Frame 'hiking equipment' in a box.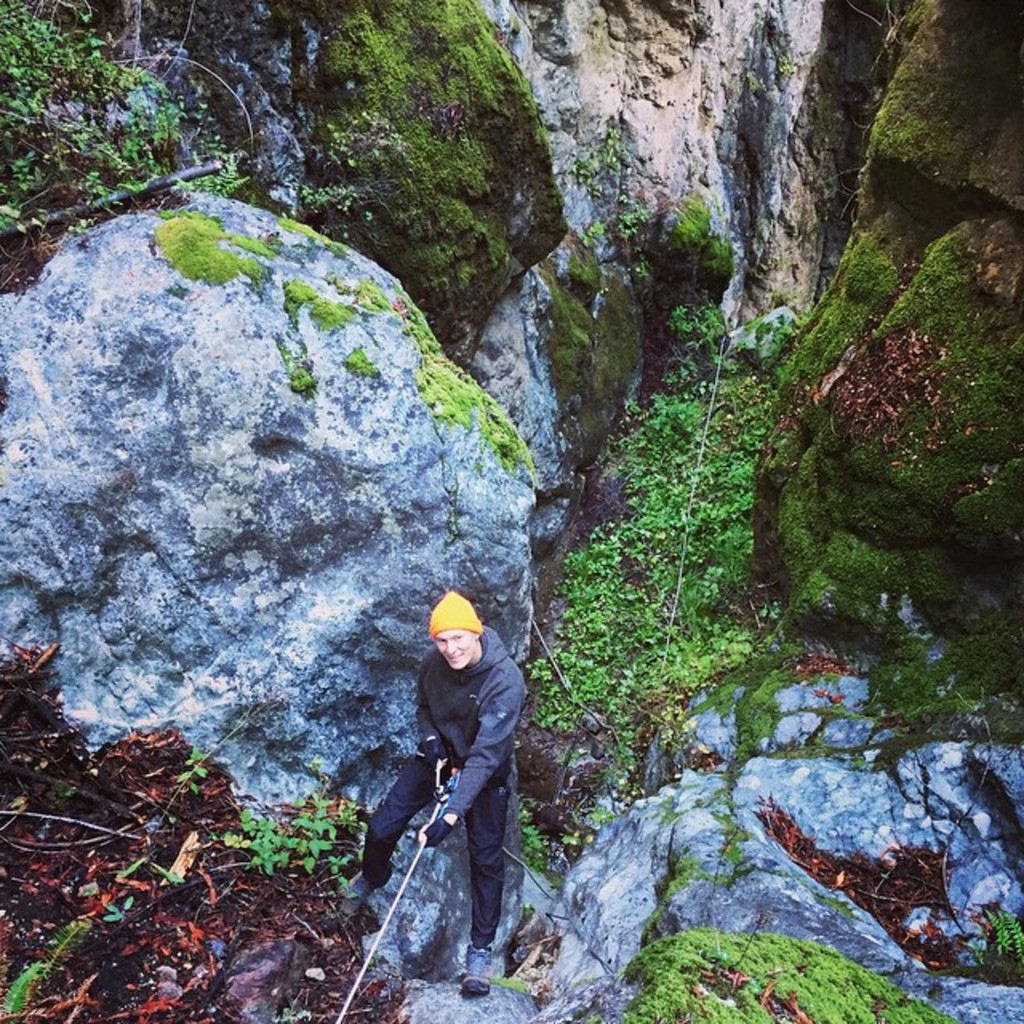
[x1=427, y1=762, x2=510, y2=846].
